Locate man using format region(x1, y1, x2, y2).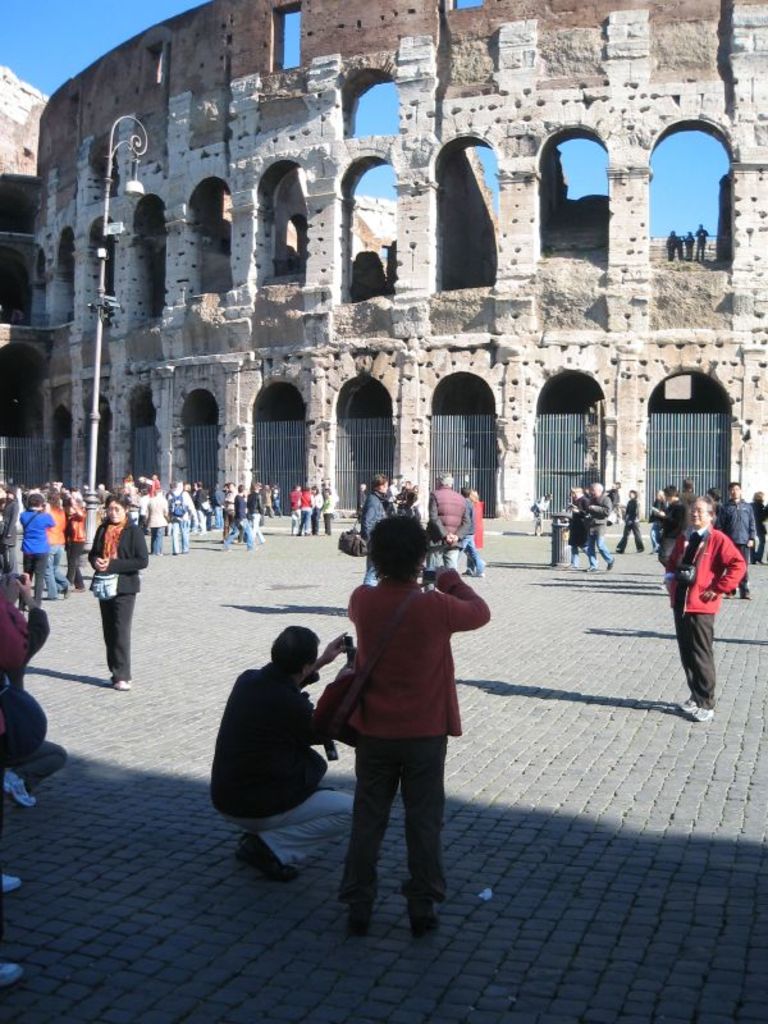
region(580, 483, 616, 576).
